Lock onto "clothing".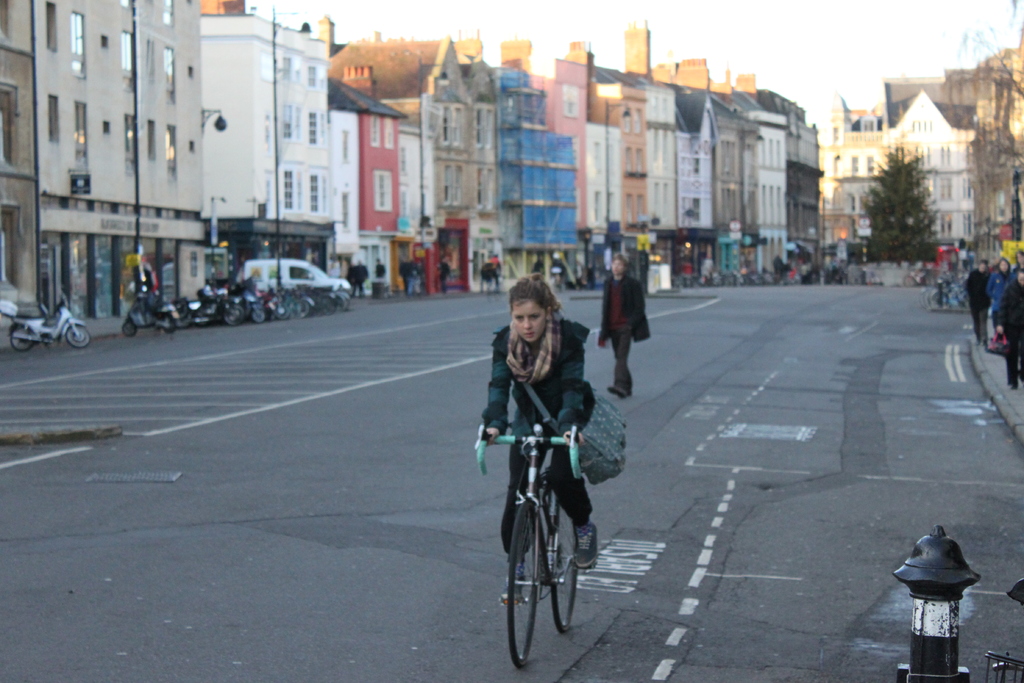
Locked: select_region(351, 264, 370, 295).
